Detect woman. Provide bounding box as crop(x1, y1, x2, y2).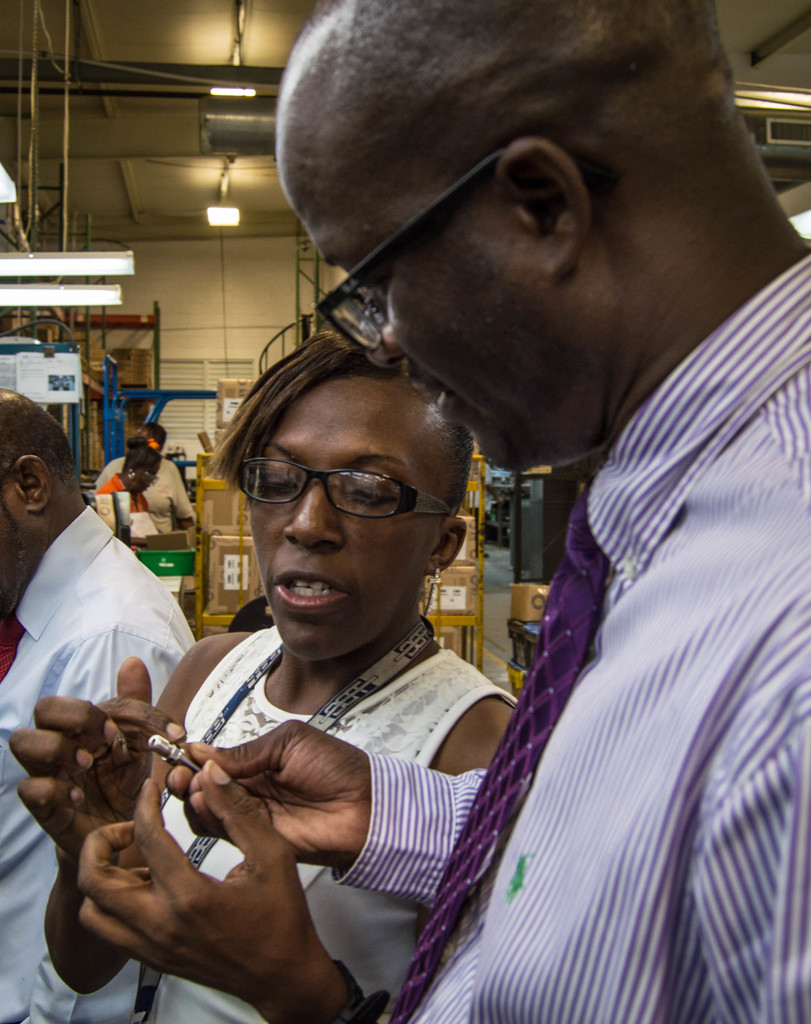
crop(93, 422, 163, 531).
